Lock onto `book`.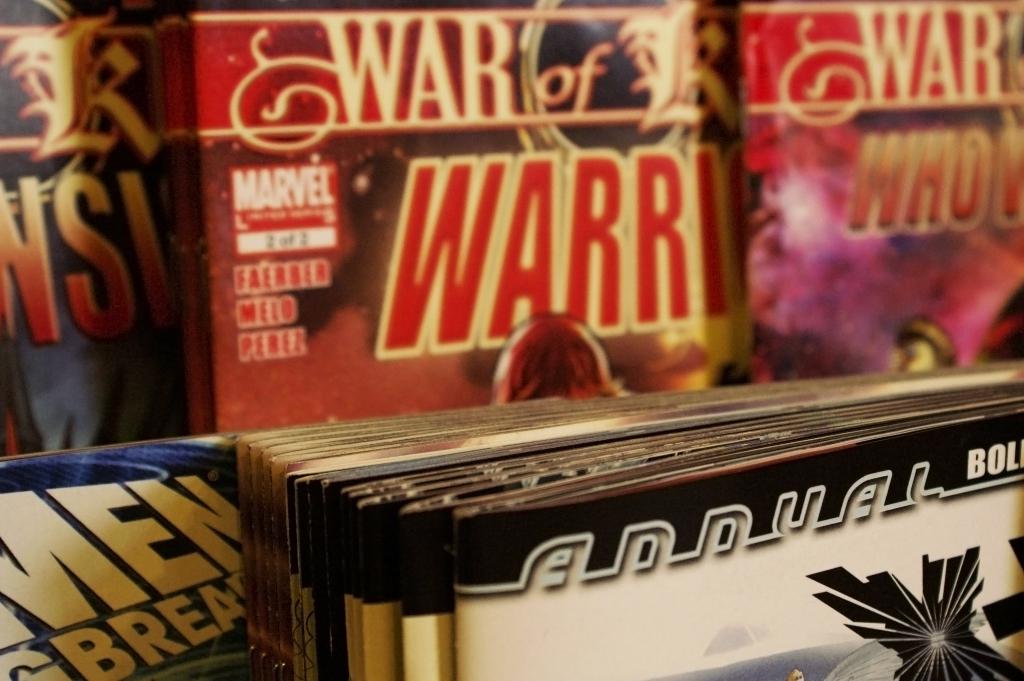
Locked: {"left": 0, "top": 425, "right": 253, "bottom": 680}.
